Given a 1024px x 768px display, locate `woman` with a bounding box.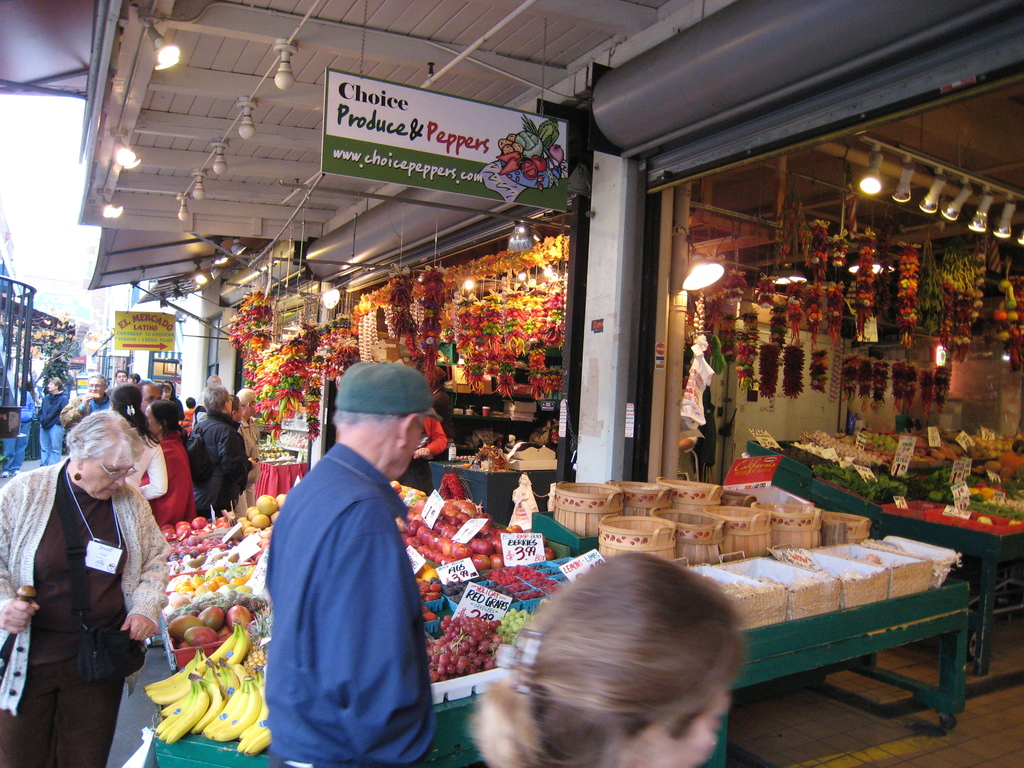
Located: pyautogui.locateOnScreen(128, 399, 200, 528).
